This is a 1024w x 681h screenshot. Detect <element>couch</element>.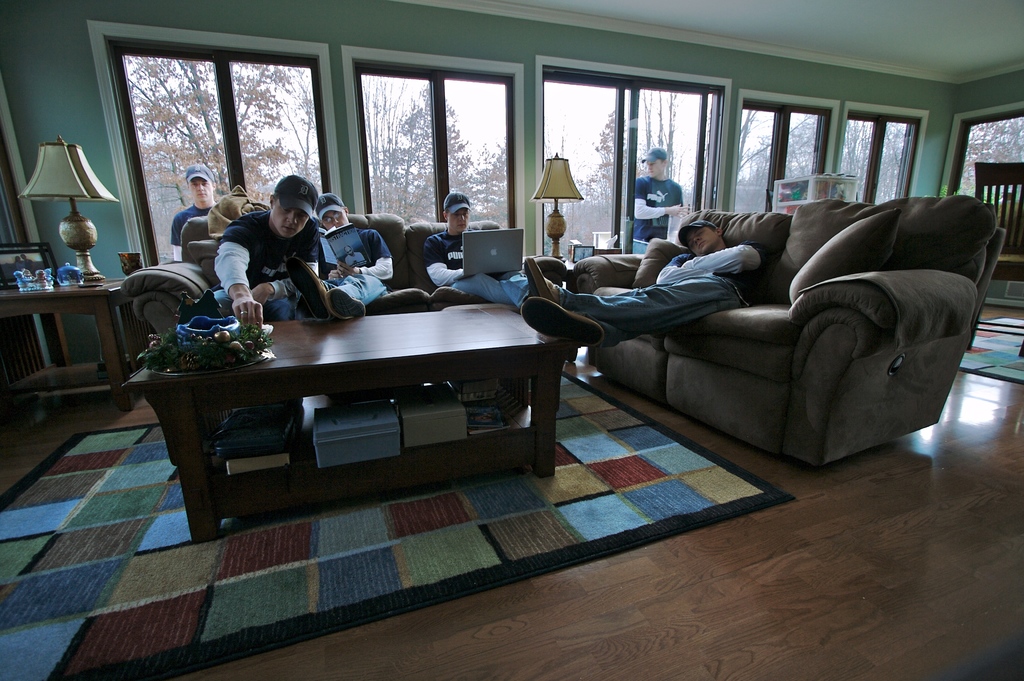
[115, 208, 571, 366].
